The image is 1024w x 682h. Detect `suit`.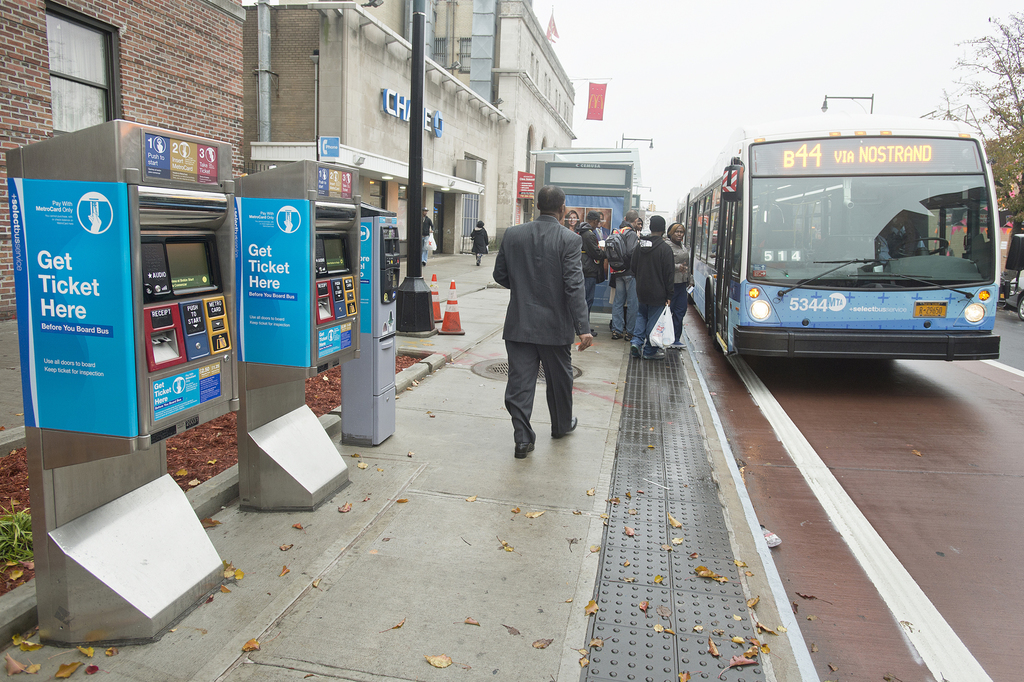
Detection: bbox=[497, 198, 595, 458].
